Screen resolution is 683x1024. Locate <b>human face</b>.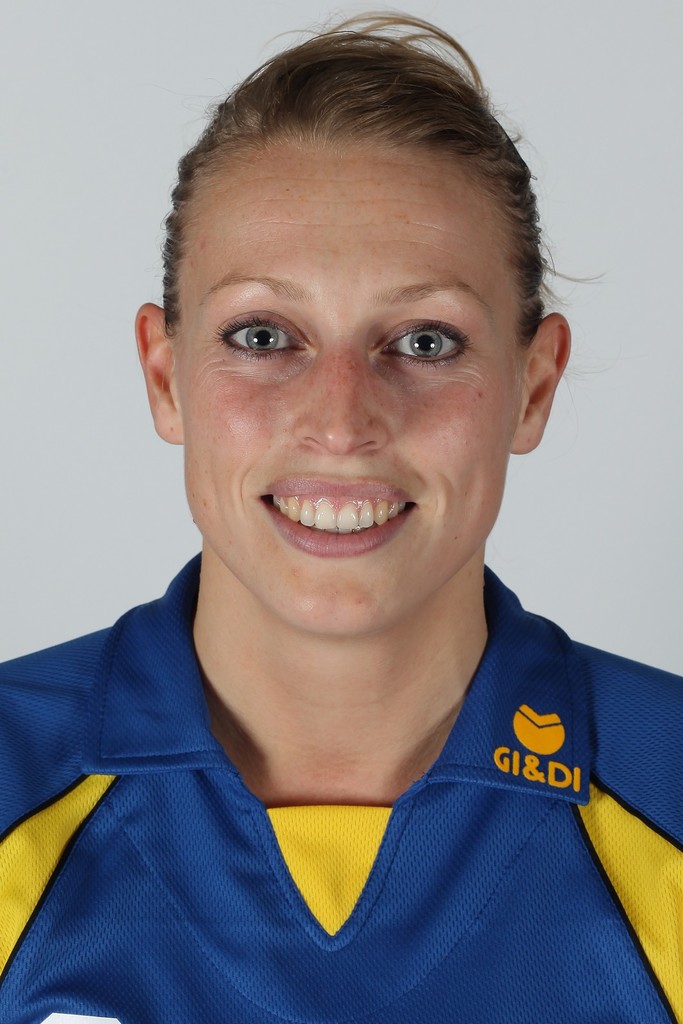
bbox(176, 140, 517, 634).
